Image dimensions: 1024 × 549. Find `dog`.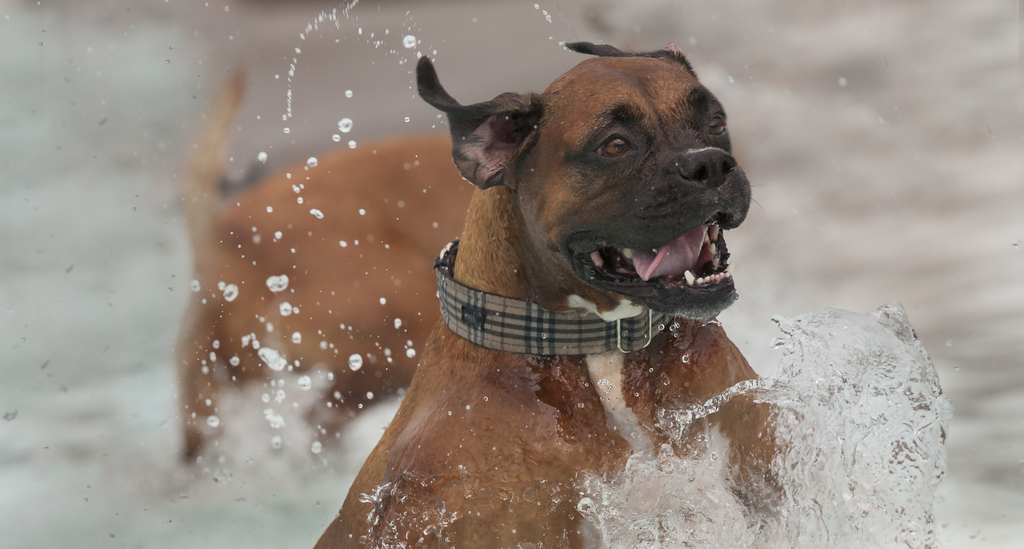
(left=179, top=57, right=489, bottom=465).
